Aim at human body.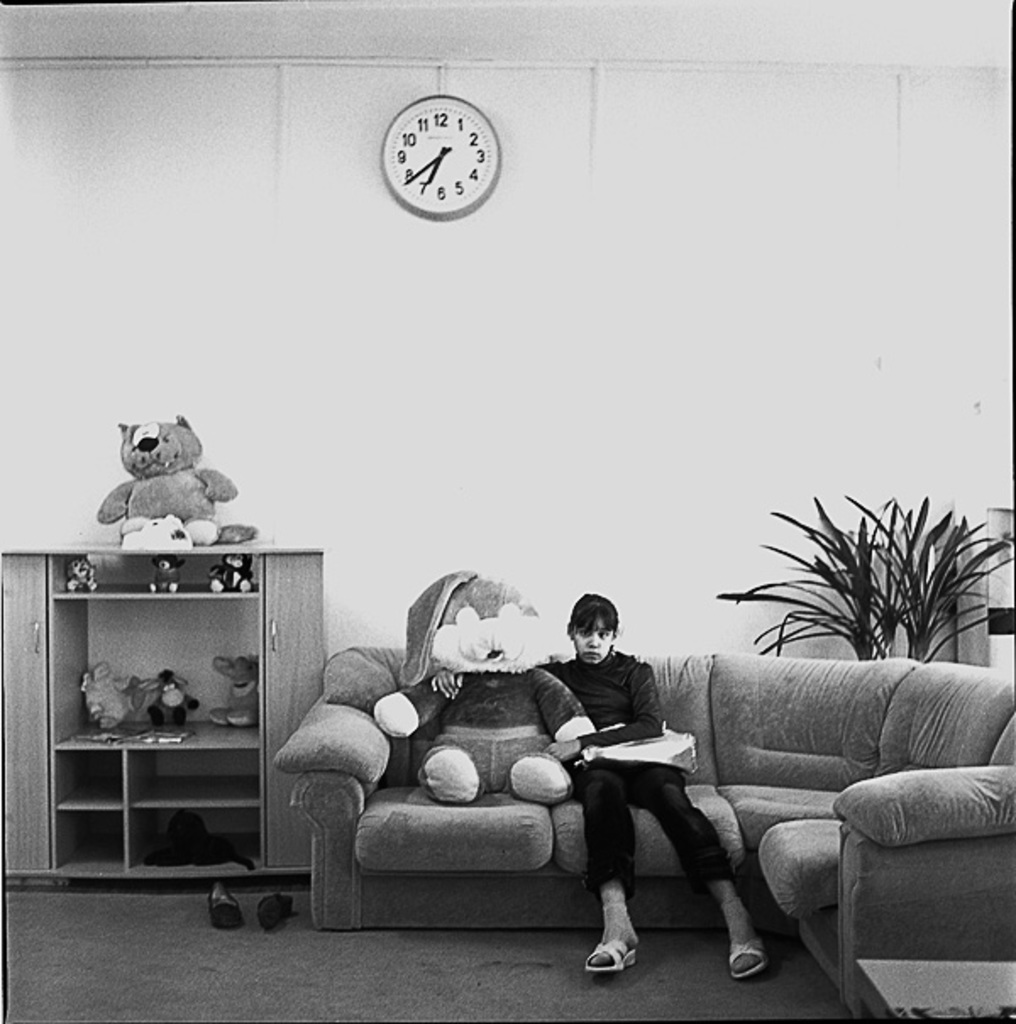
Aimed at 552,621,735,956.
